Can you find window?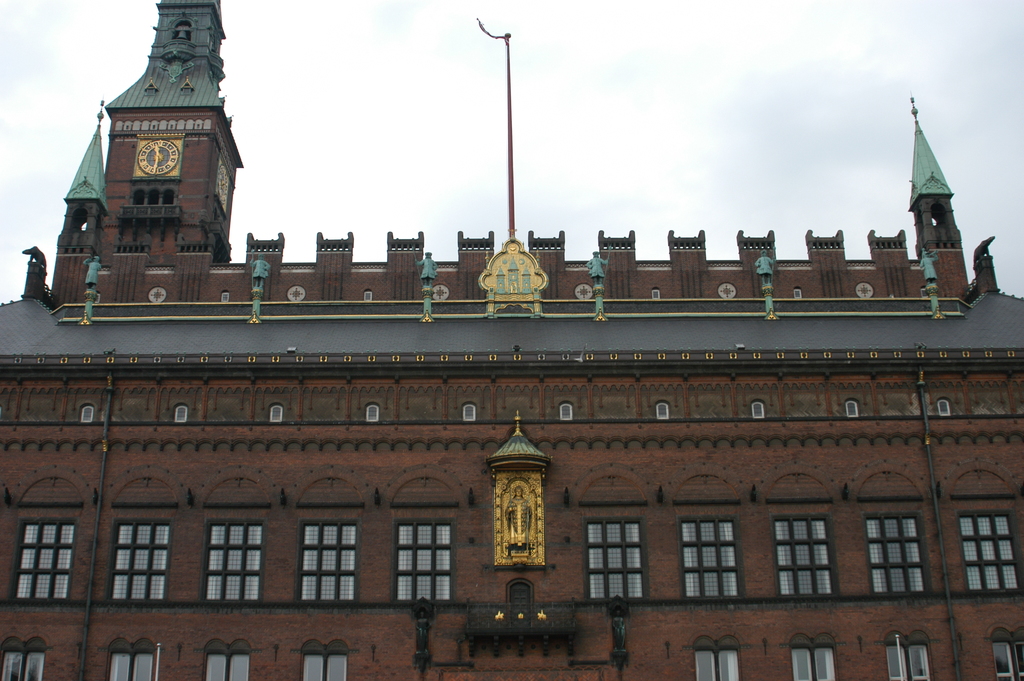
Yes, bounding box: l=863, t=516, r=931, b=590.
